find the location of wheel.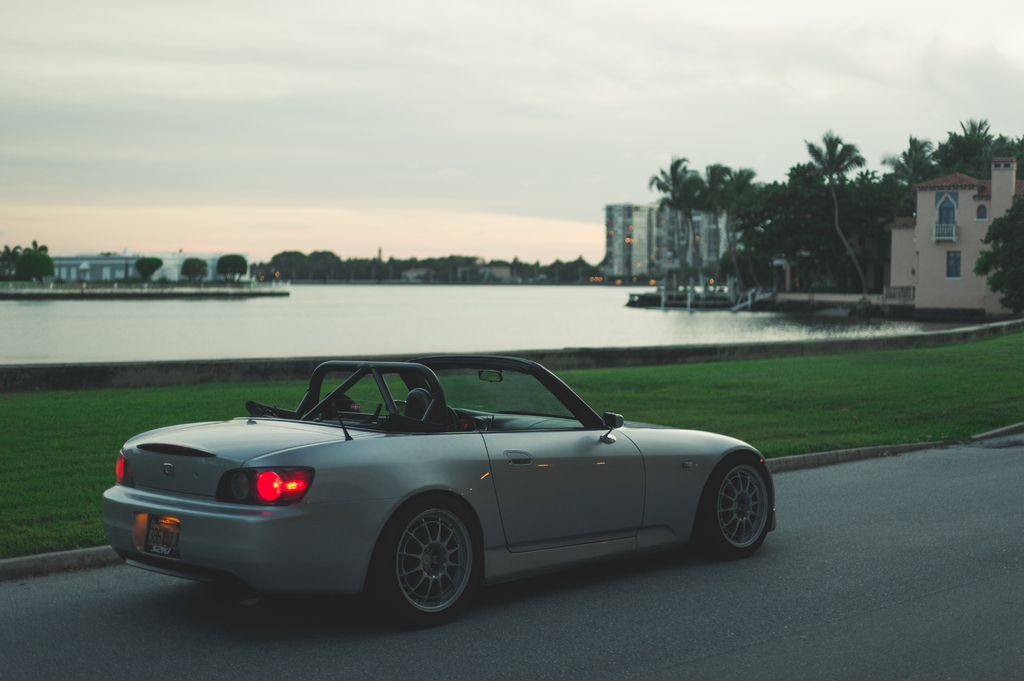
Location: box=[366, 486, 497, 629].
